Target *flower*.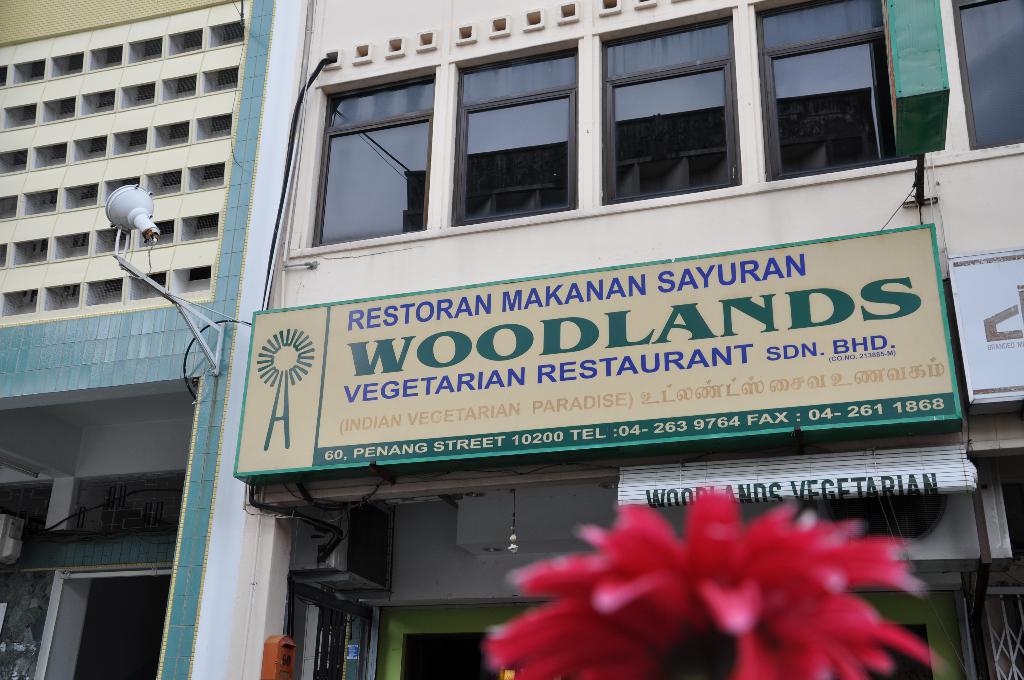
Target region: bbox=[474, 490, 930, 679].
